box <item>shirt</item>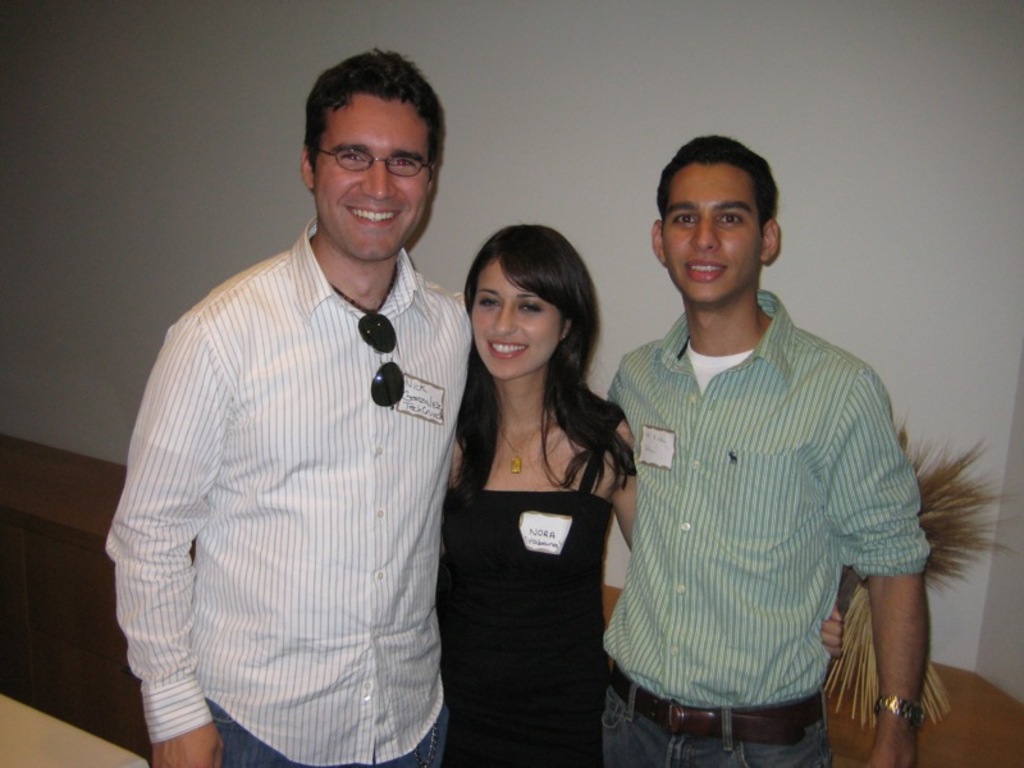
region(102, 219, 476, 767)
